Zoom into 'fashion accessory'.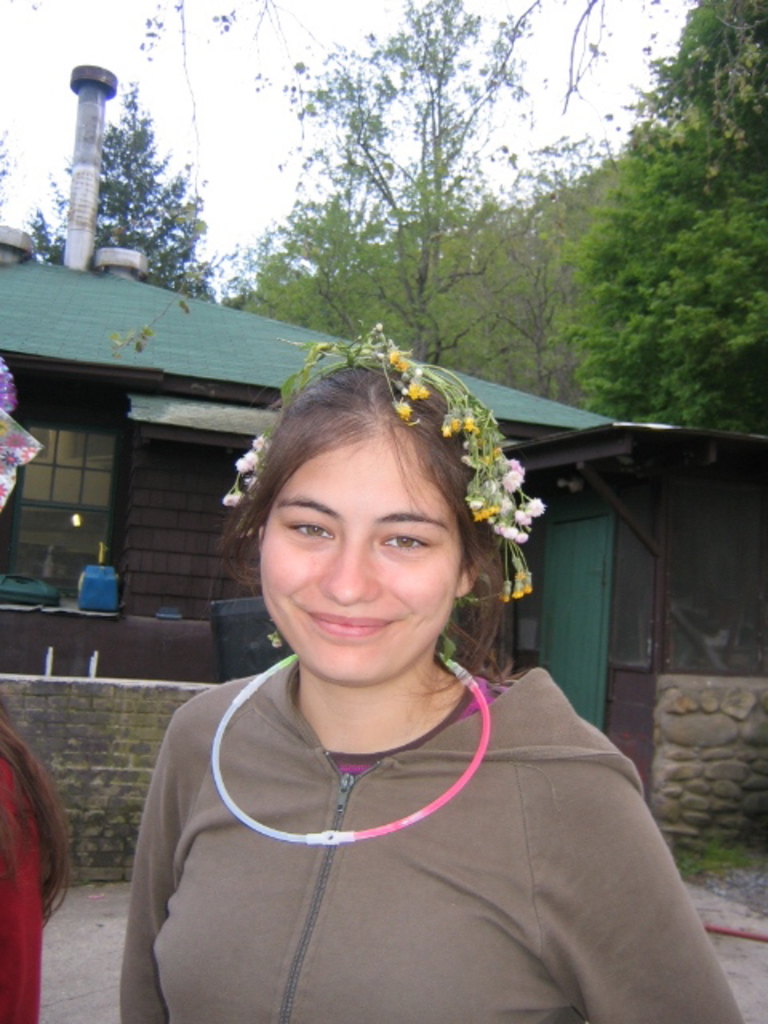
Zoom target: bbox(208, 646, 498, 843).
